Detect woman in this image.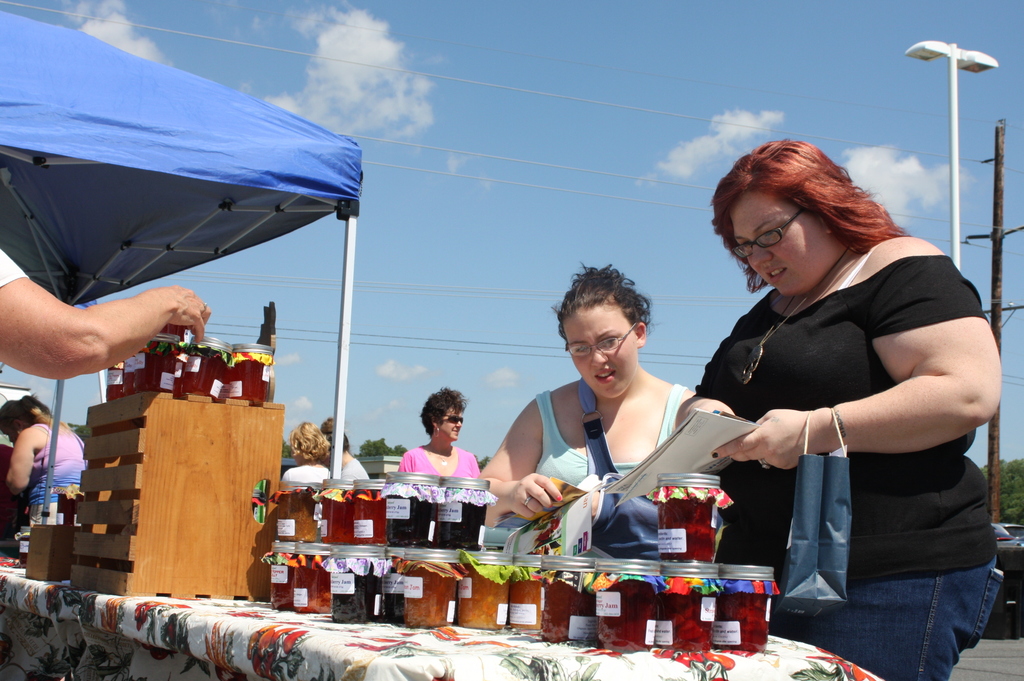
Detection: box(283, 419, 332, 483).
